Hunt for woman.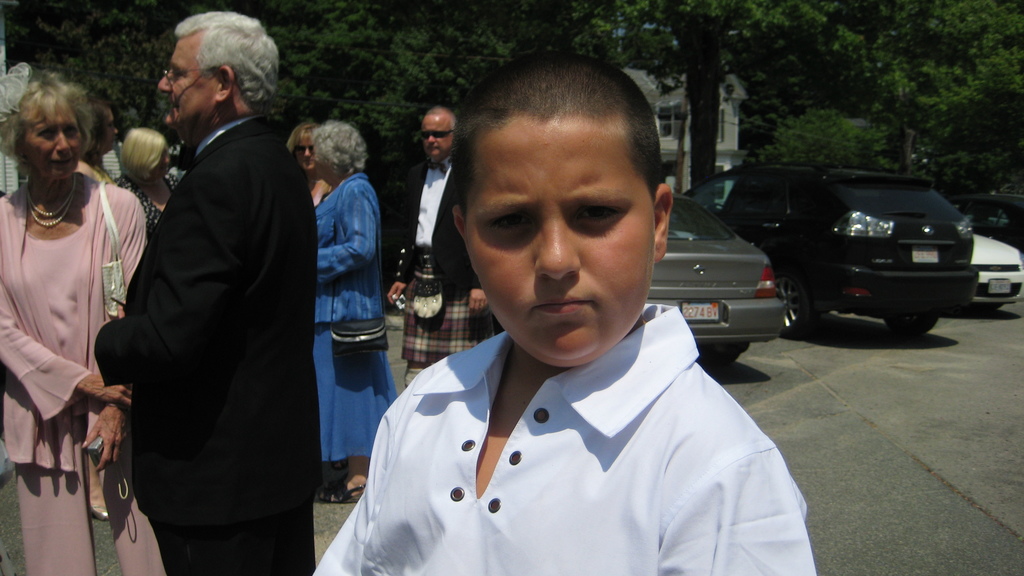
Hunted down at pyautogui.locateOnScreen(312, 118, 399, 506).
